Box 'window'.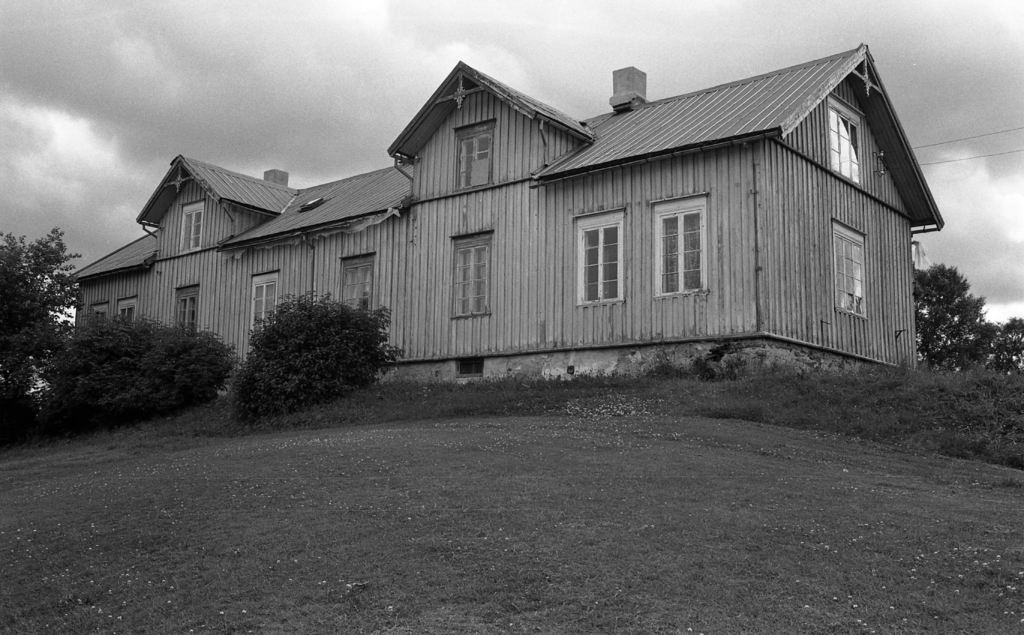
left=655, top=207, right=706, bottom=294.
